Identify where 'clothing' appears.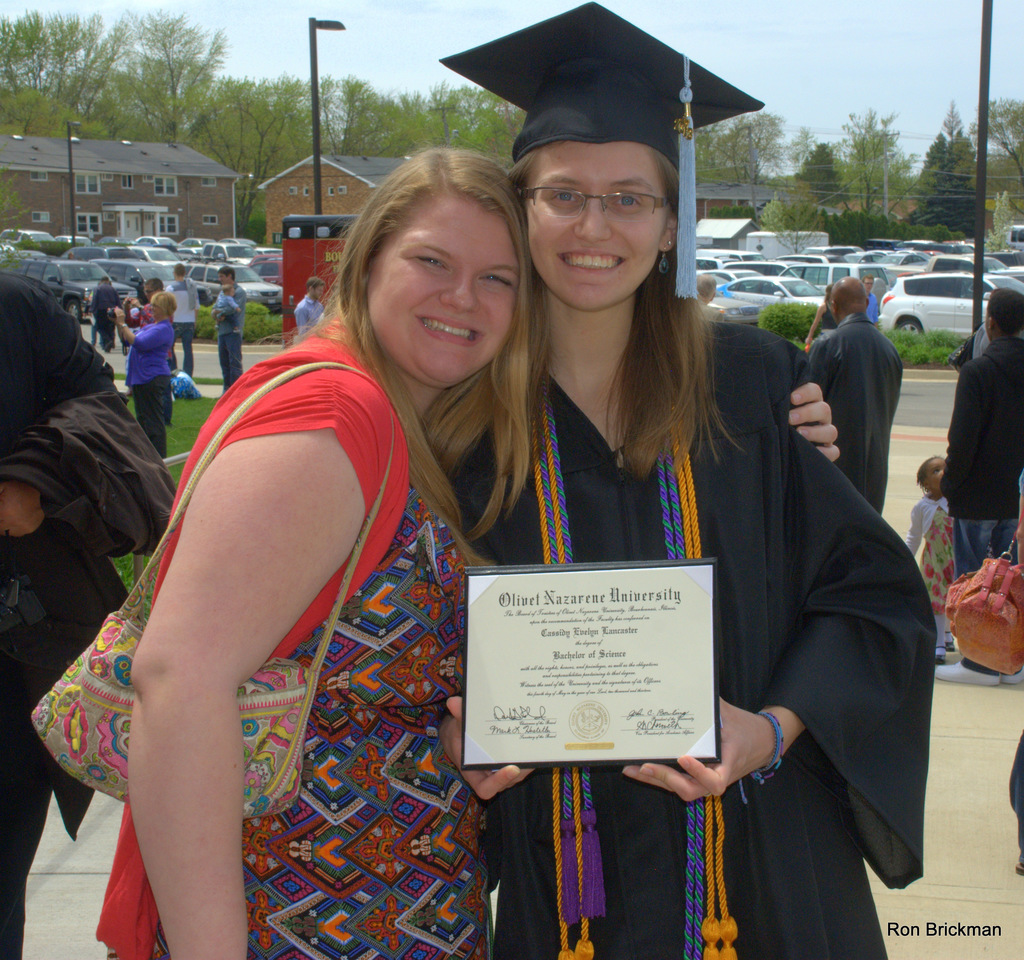
Appears at pyautogui.locateOnScreen(208, 293, 246, 393).
